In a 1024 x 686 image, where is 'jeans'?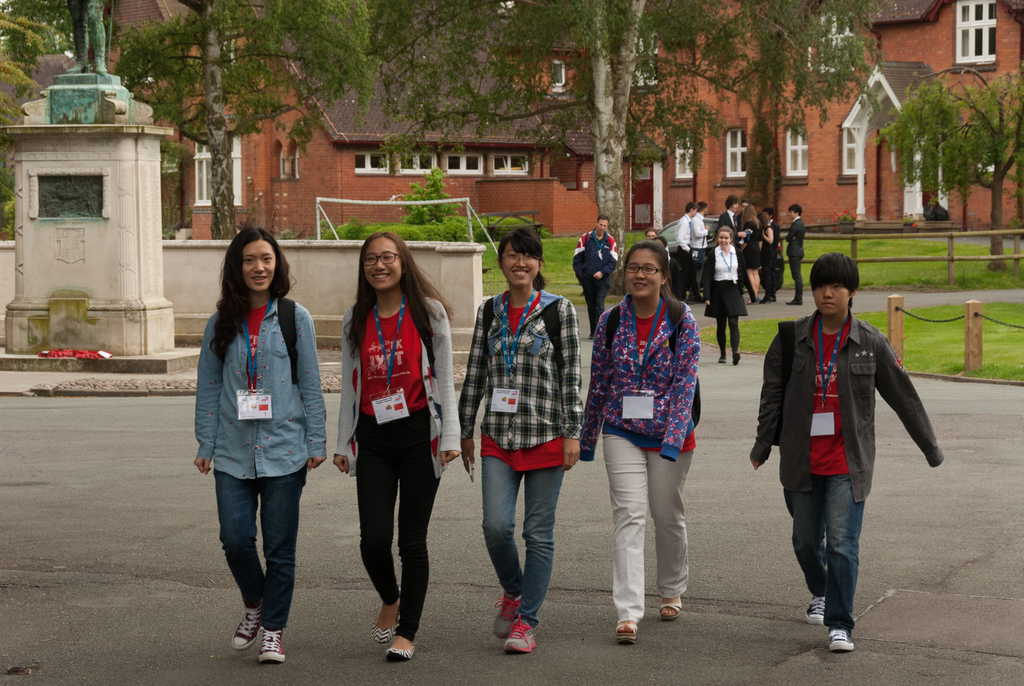
left=212, top=462, right=307, bottom=628.
